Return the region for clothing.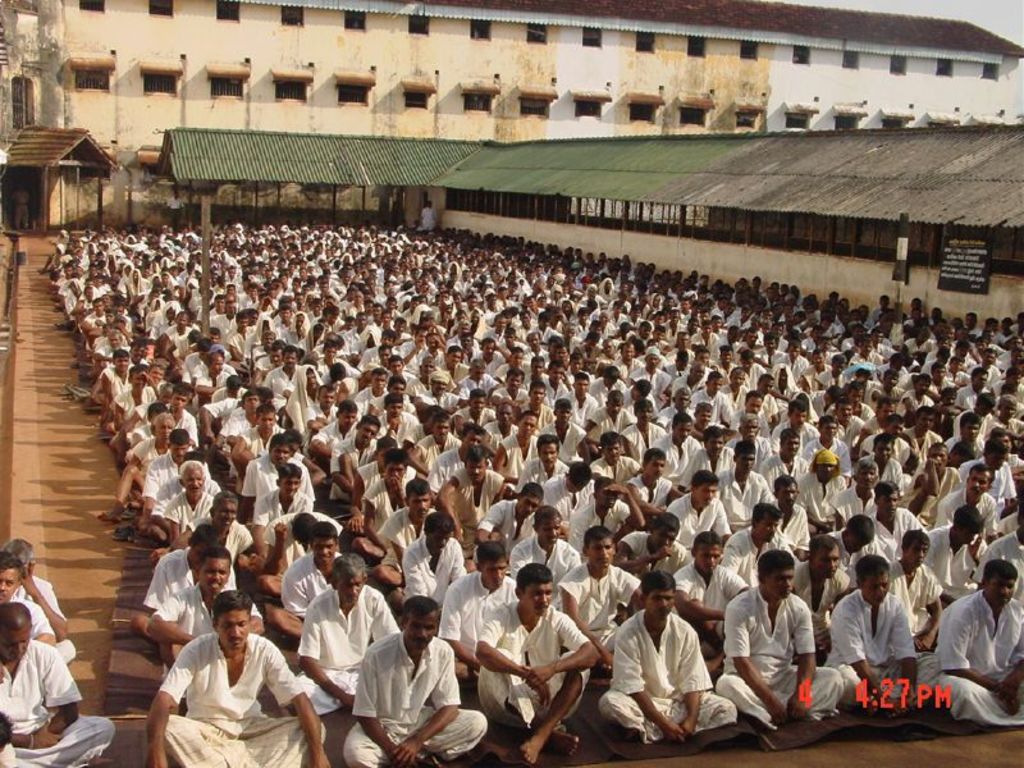
bbox=(439, 357, 470, 381).
